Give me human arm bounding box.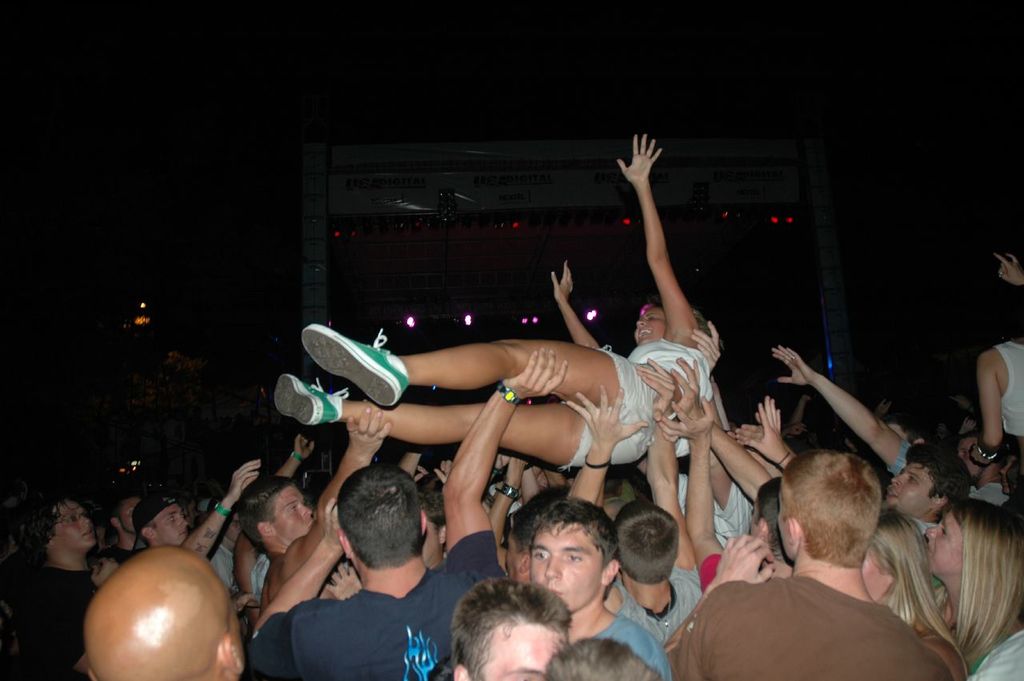
(left=251, top=499, right=344, bottom=674).
